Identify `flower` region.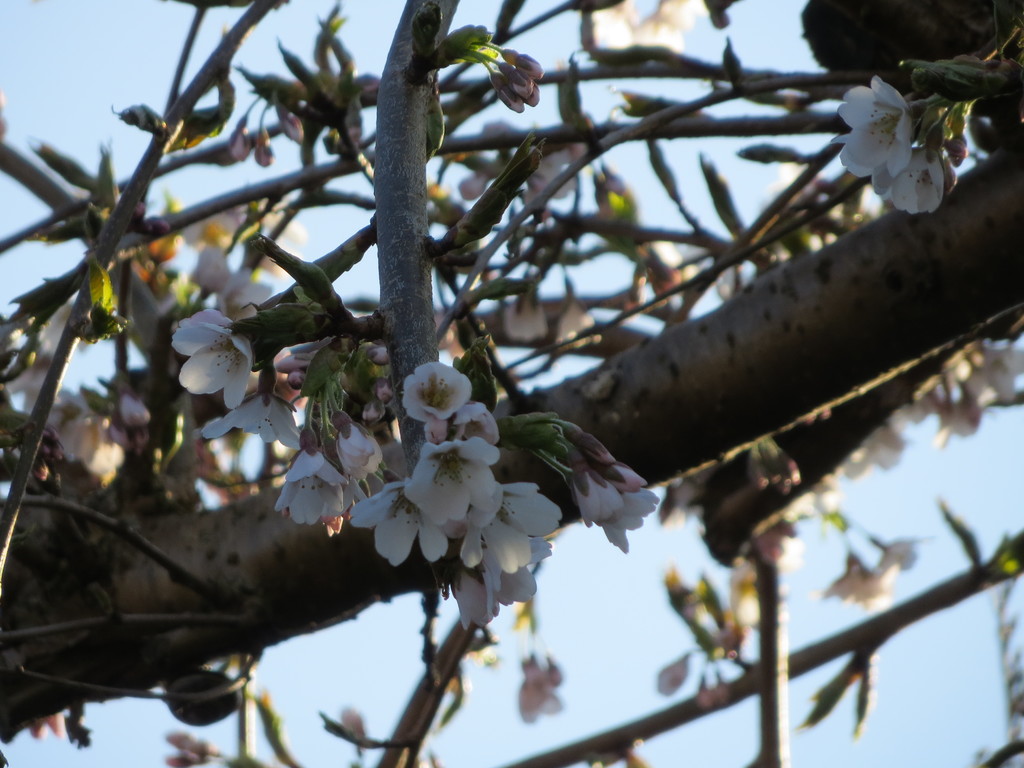
Region: x1=38, y1=385, x2=114, y2=474.
